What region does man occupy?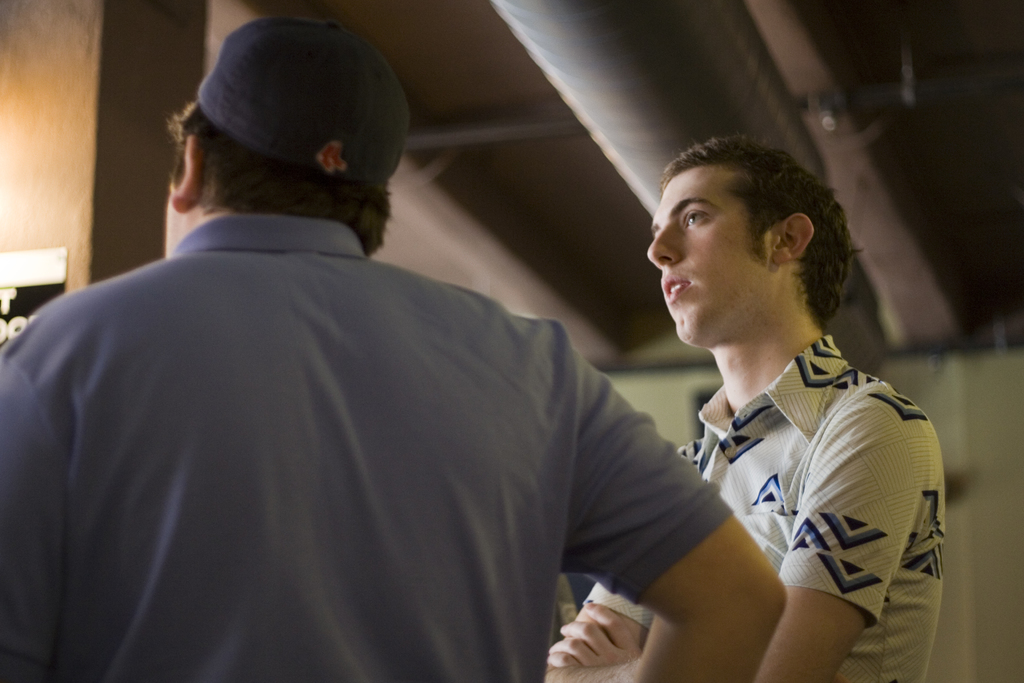
x1=36 y1=47 x2=765 y2=669.
